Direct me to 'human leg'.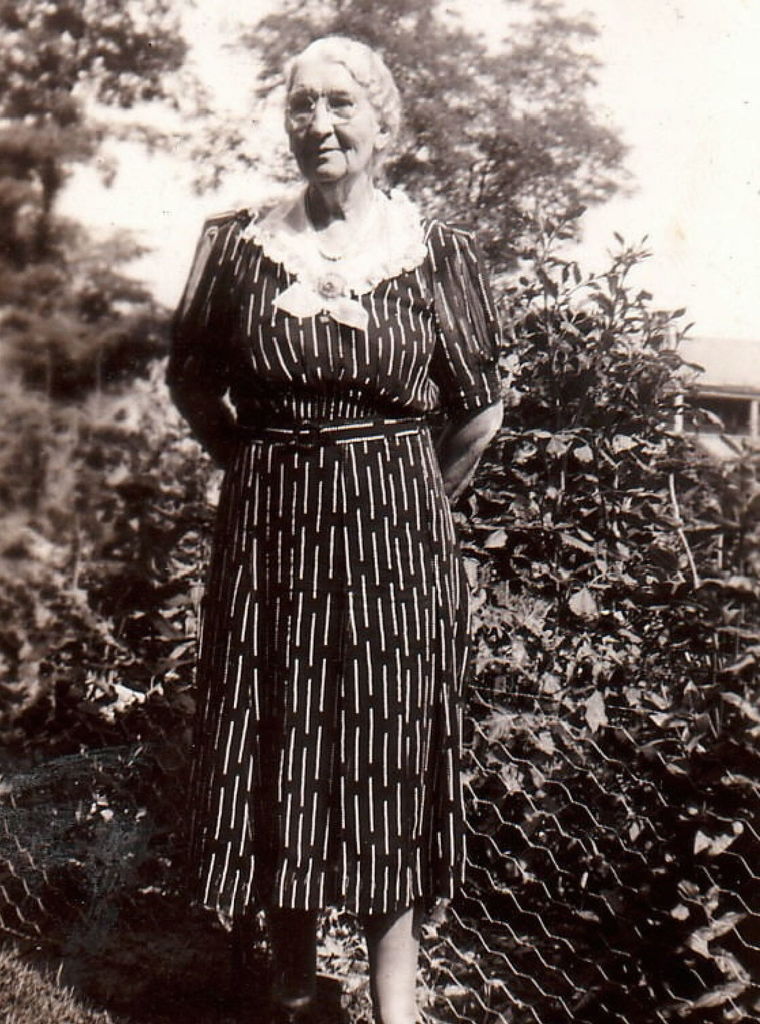
Direction: BBox(265, 912, 323, 1013).
